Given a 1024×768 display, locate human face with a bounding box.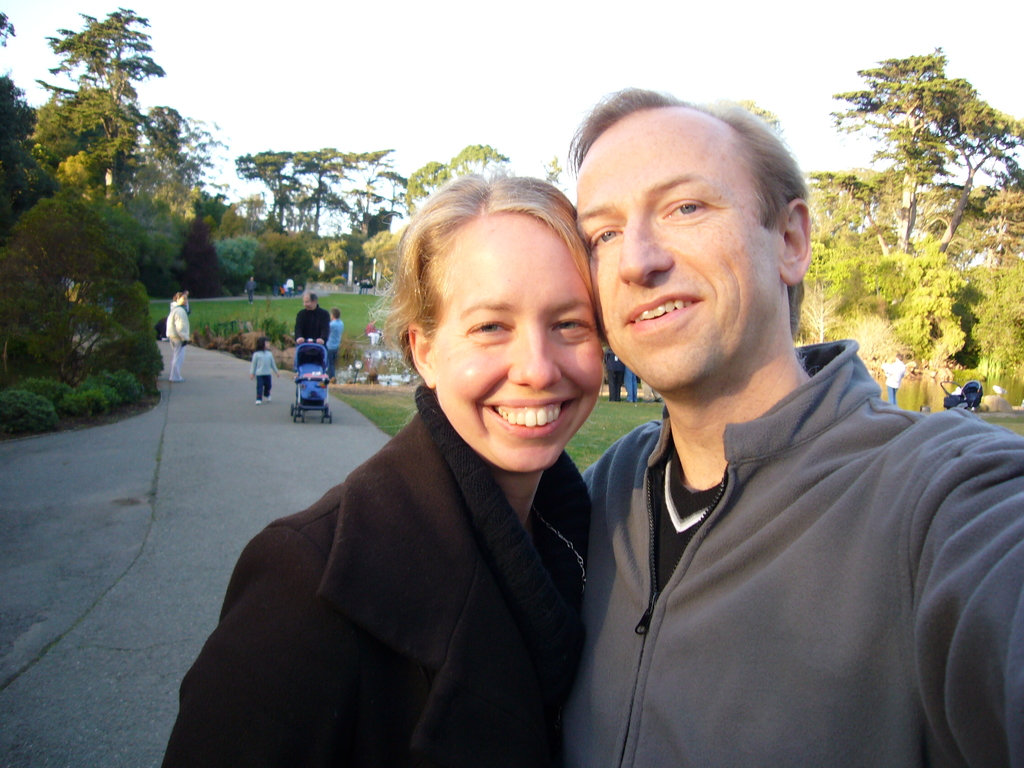
Located: bbox=(418, 211, 599, 479).
